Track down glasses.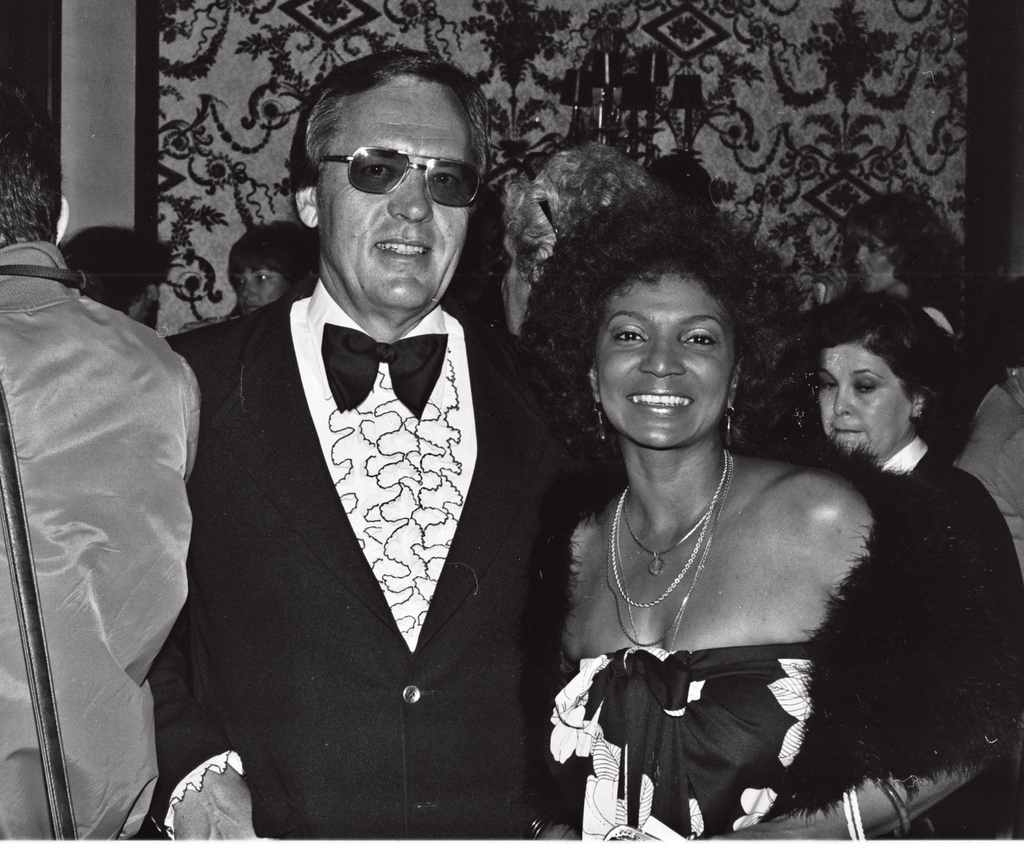
Tracked to box=[308, 150, 488, 218].
